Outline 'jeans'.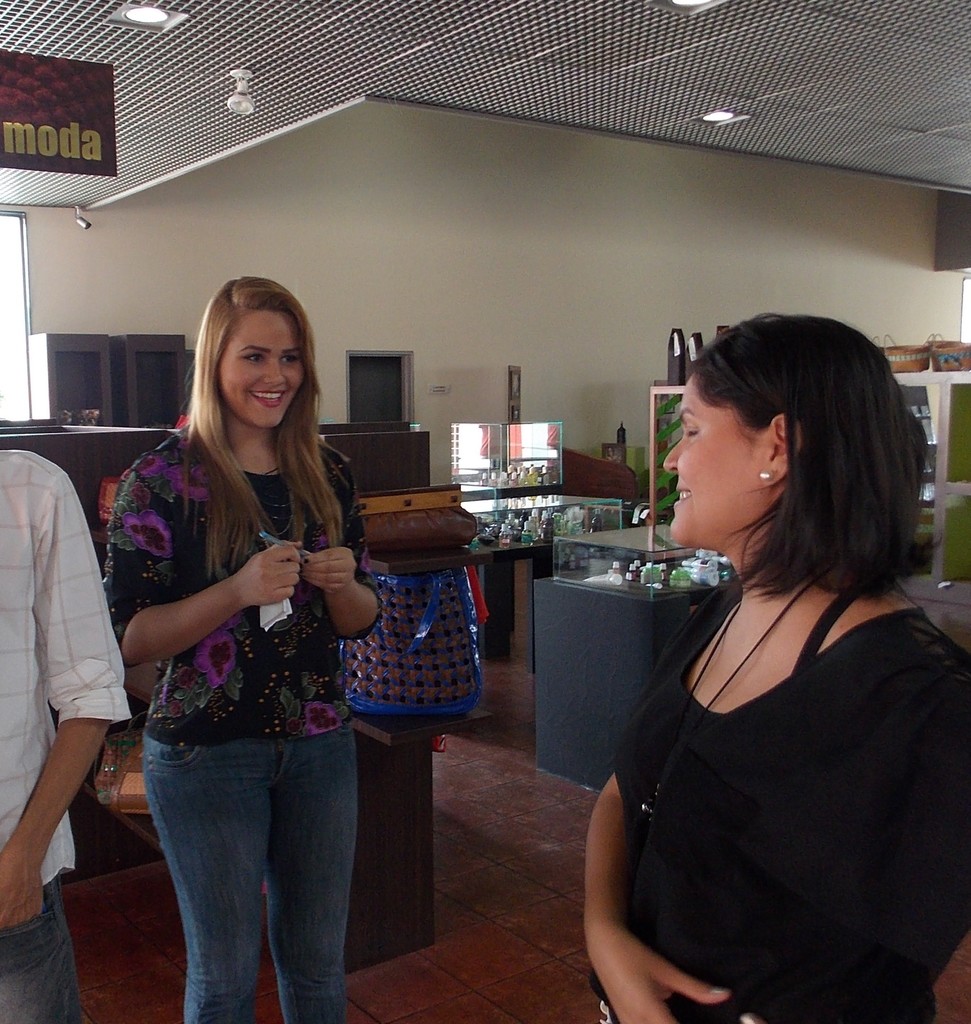
Outline: <box>135,717,379,1023</box>.
